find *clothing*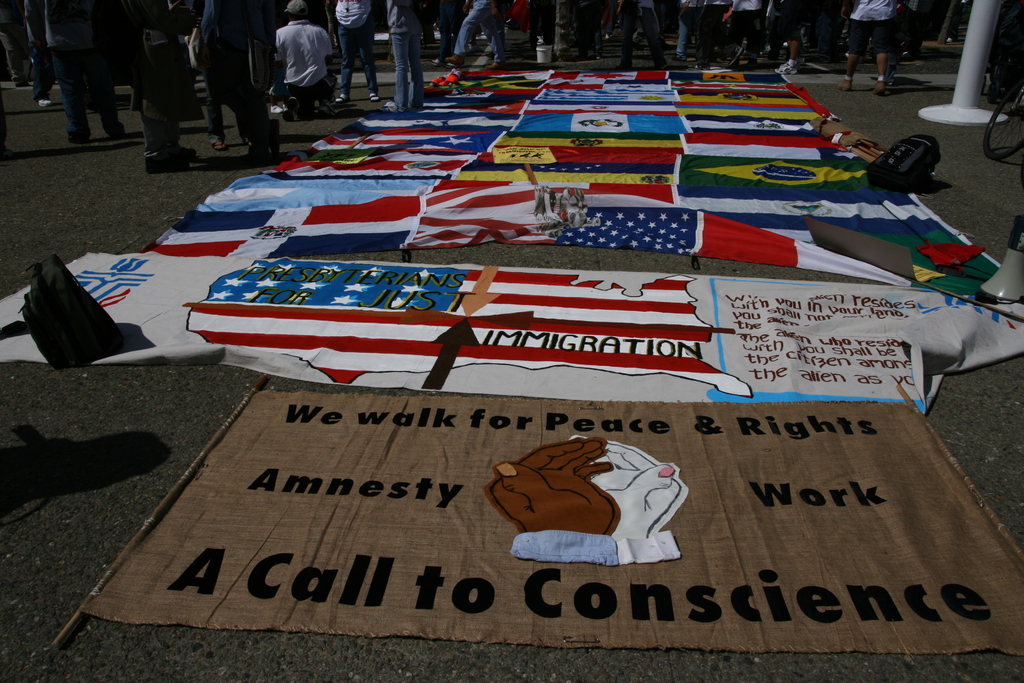
left=20, top=1, right=113, bottom=140
